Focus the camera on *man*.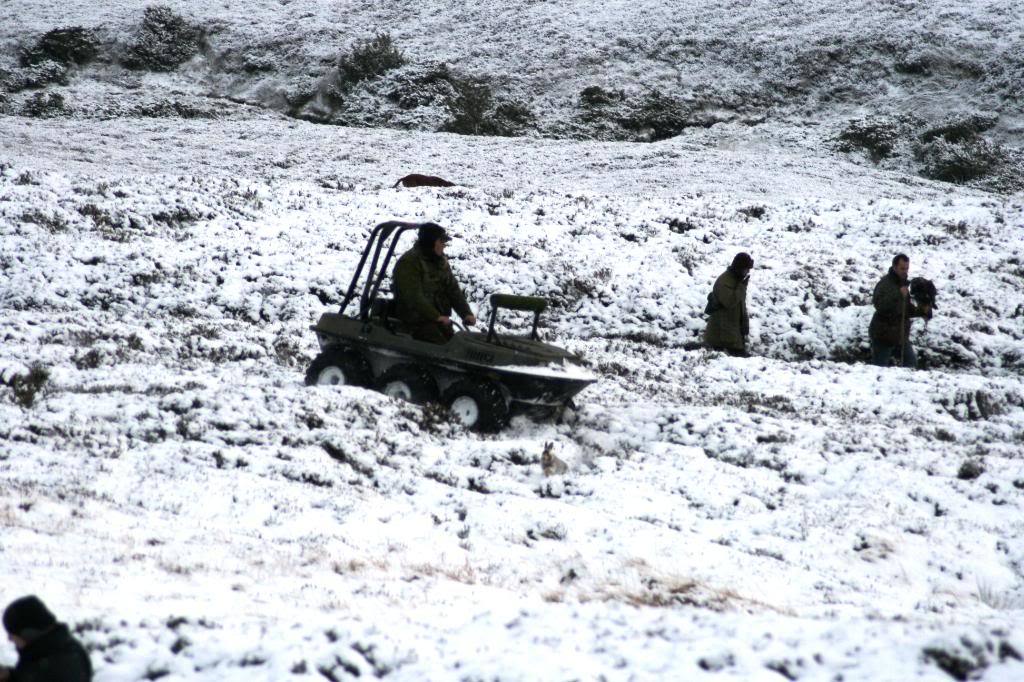
Focus region: x1=393, y1=222, x2=478, y2=342.
